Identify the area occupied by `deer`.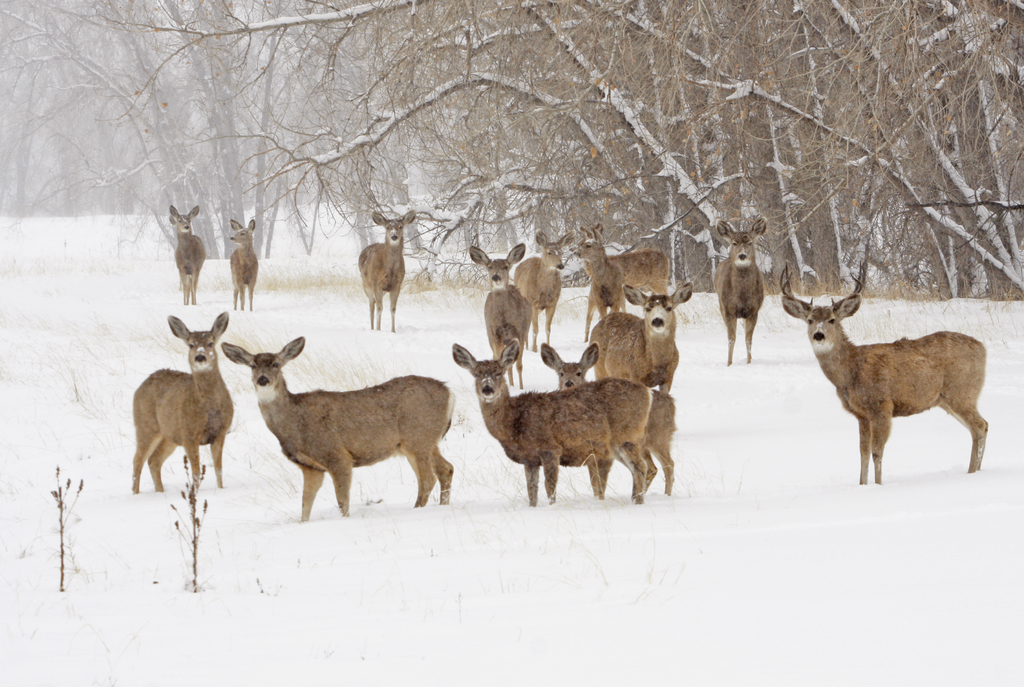
Area: {"x1": 360, "y1": 207, "x2": 415, "y2": 337}.
